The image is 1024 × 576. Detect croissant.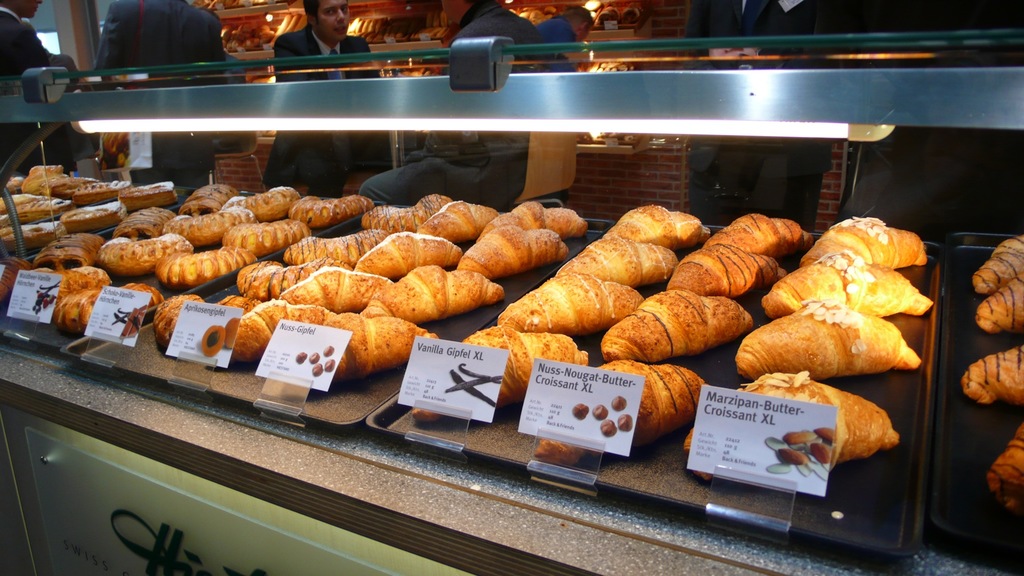
Detection: <region>499, 273, 642, 335</region>.
